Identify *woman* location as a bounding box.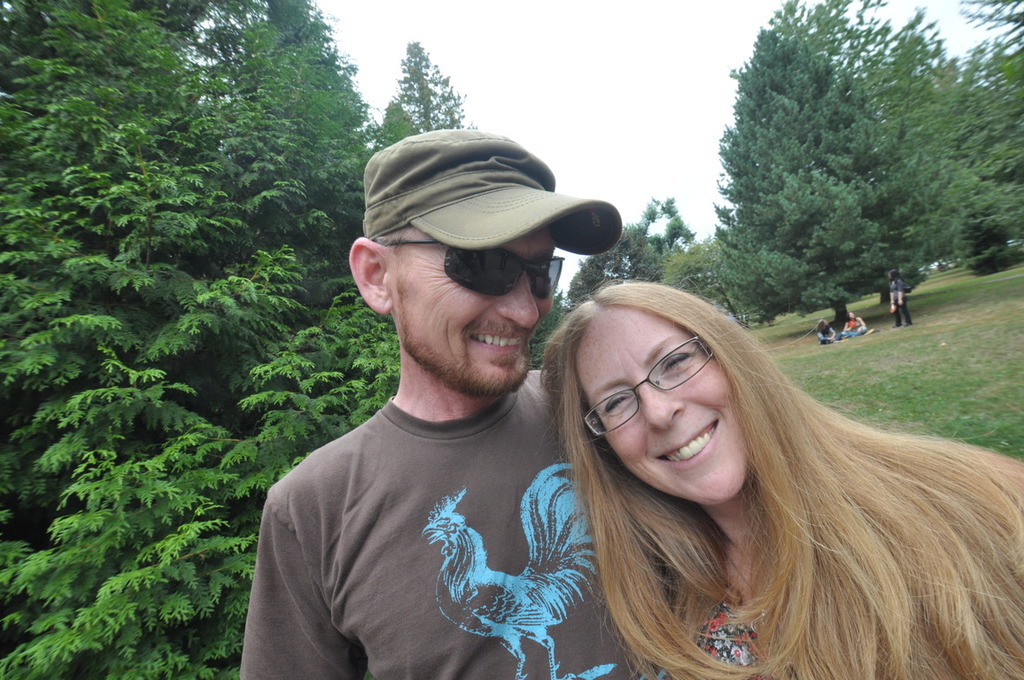
bbox=(492, 214, 1009, 679).
